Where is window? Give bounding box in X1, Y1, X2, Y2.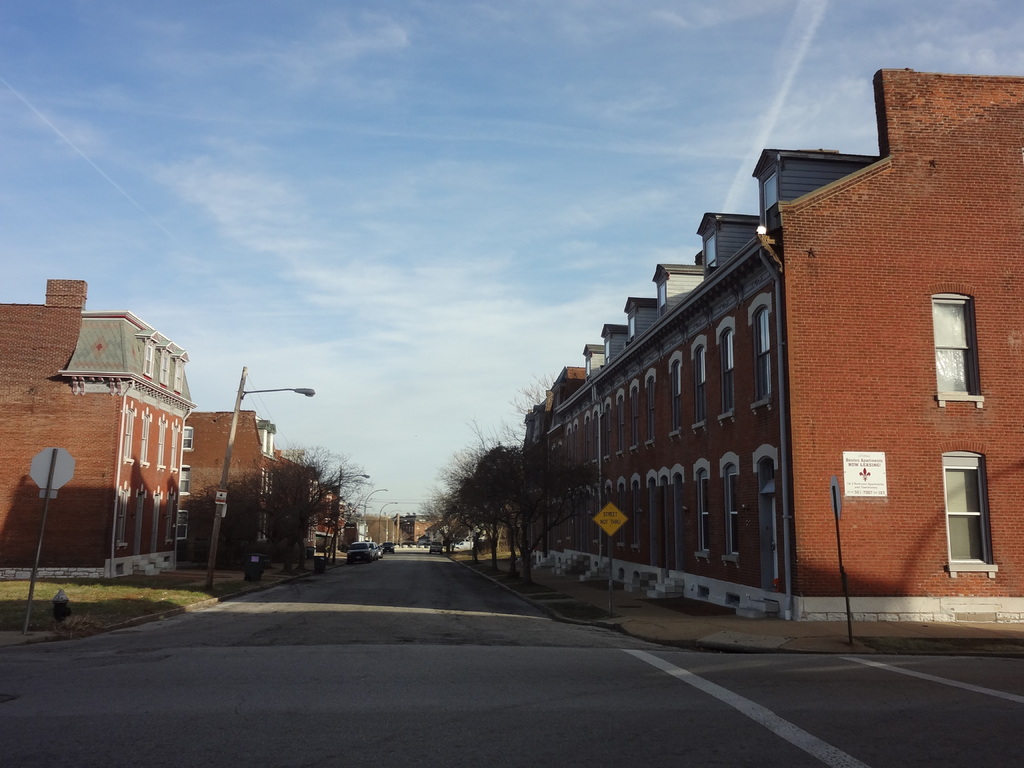
616, 388, 630, 460.
